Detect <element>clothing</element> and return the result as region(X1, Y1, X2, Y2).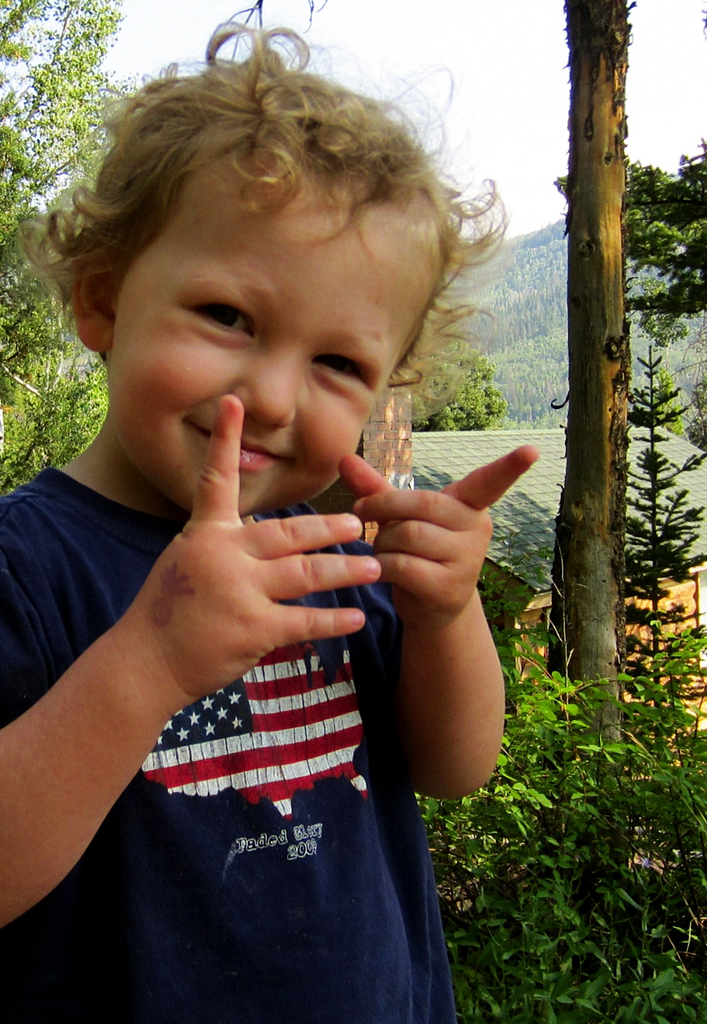
region(54, 452, 443, 988).
